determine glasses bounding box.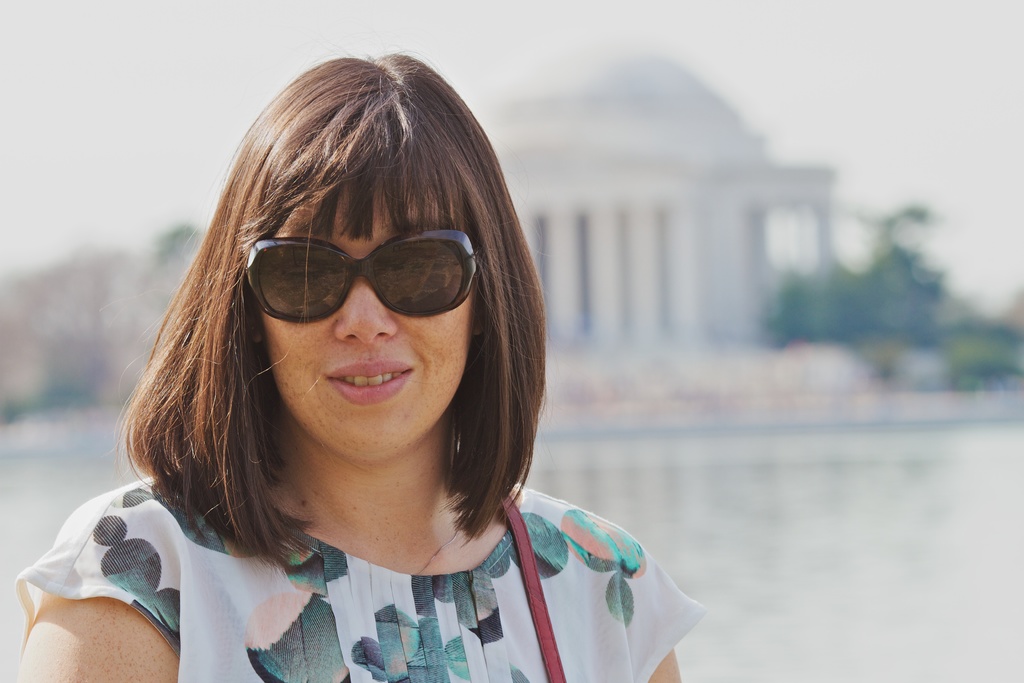
Determined: 249/219/484/329.
